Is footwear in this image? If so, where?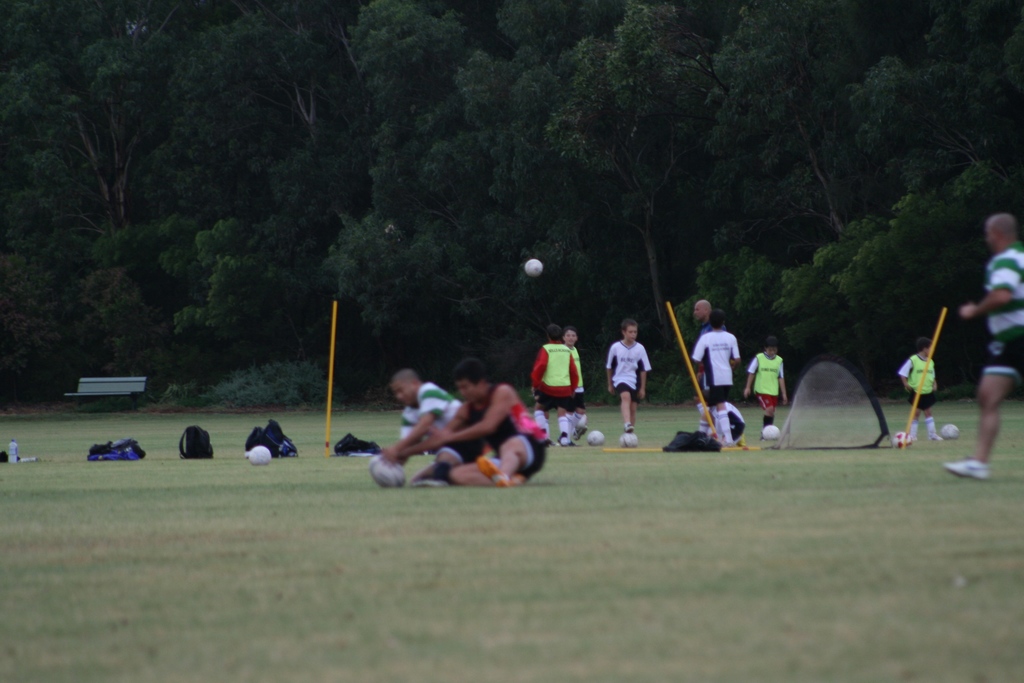
Yes, at x1=911 y1=436 x2=917 y2=437.
